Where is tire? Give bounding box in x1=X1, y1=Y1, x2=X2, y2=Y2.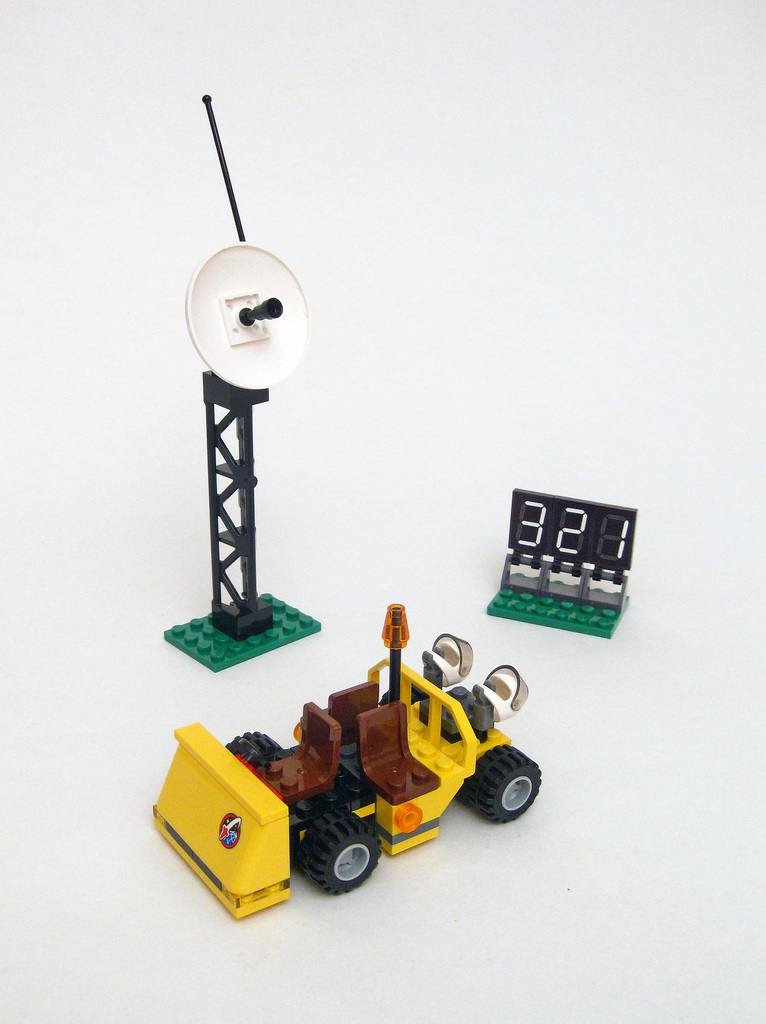
x1=222, y1=734, x2=290, y2=757.
